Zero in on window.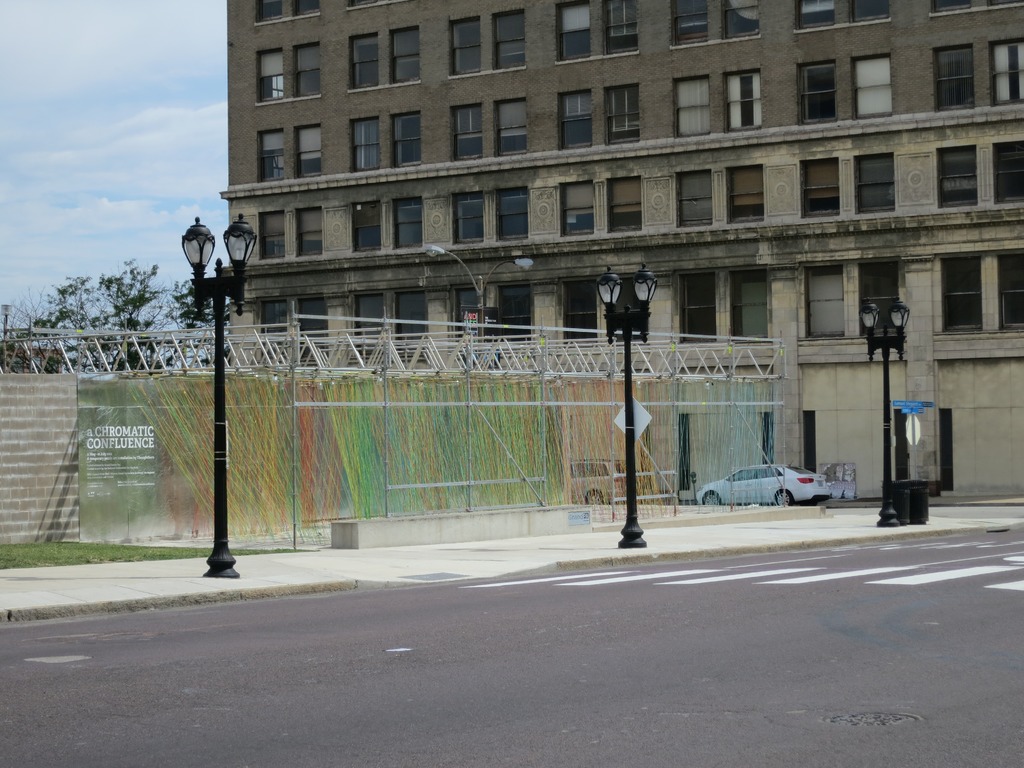
Zeroed in: bbox(288, 1, 318, 23).
